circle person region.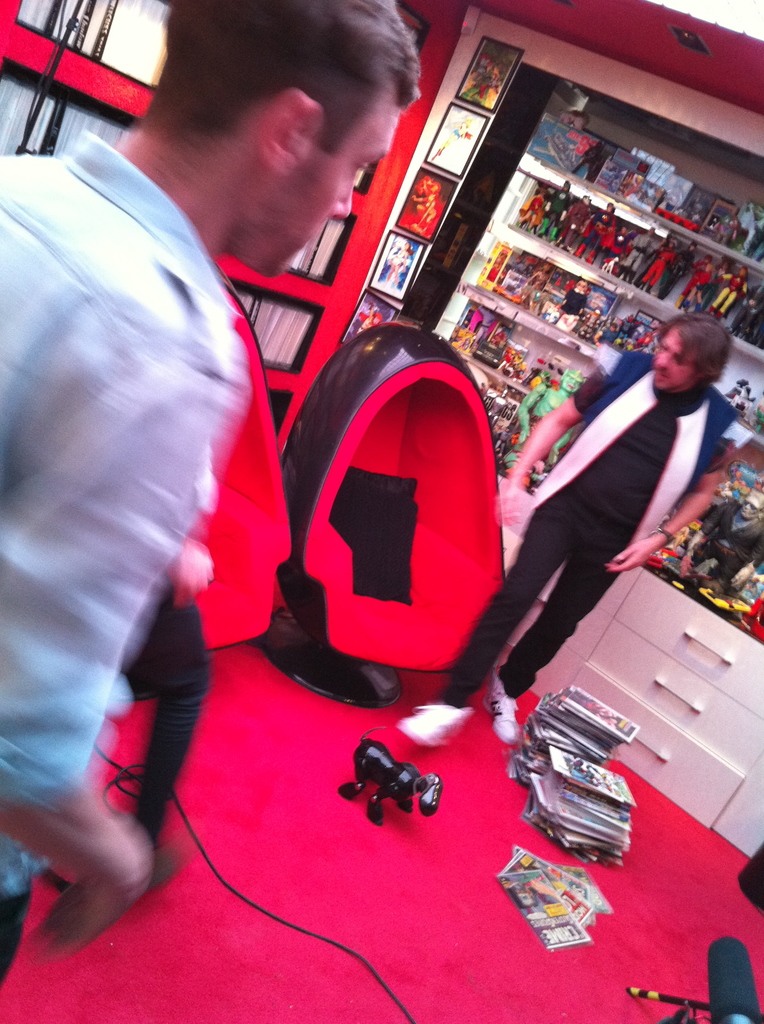
Region: Rect(0, 0, 421, 998).
